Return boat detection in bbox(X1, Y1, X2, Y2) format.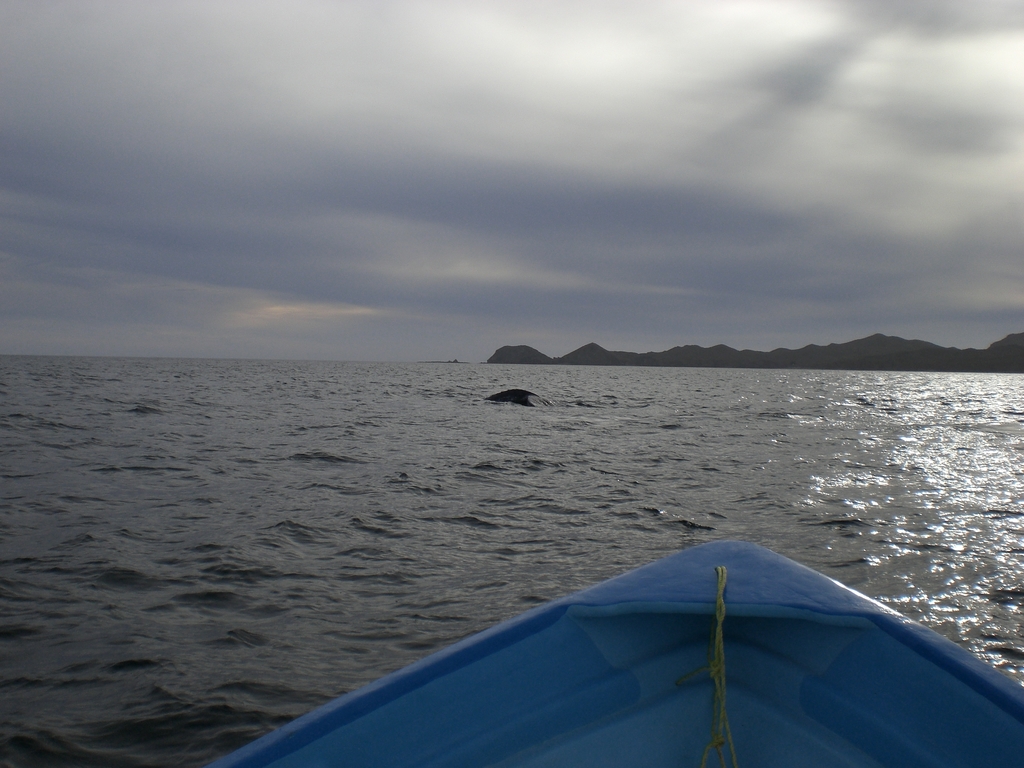
bbox(244, 531, 1023, 751).
